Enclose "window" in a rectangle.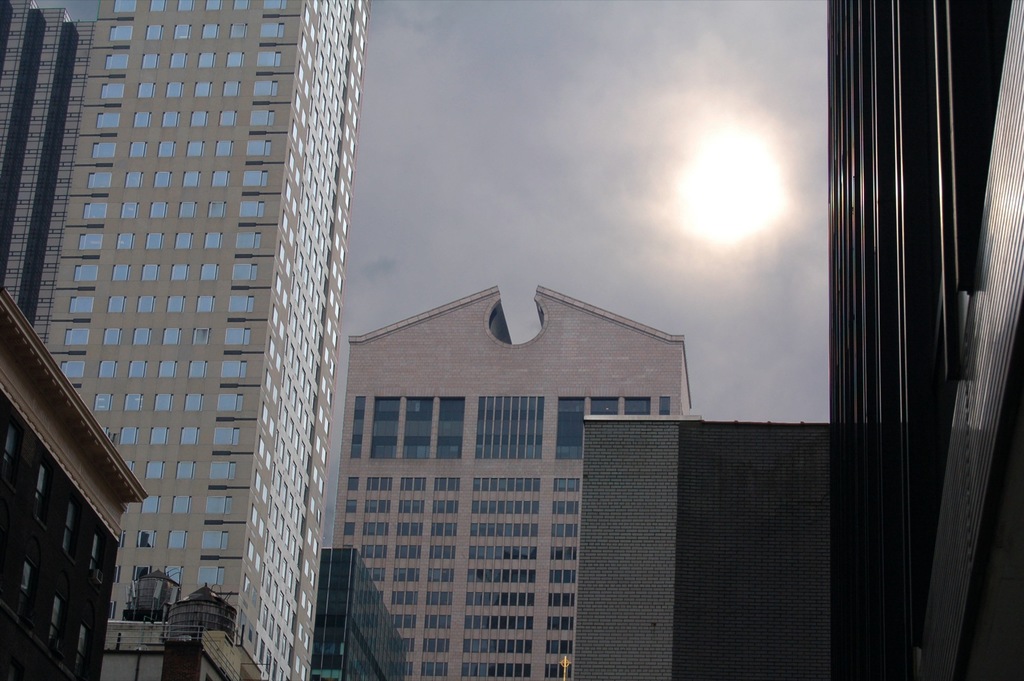
[left=156, top=140, right=177, bottom=159].
